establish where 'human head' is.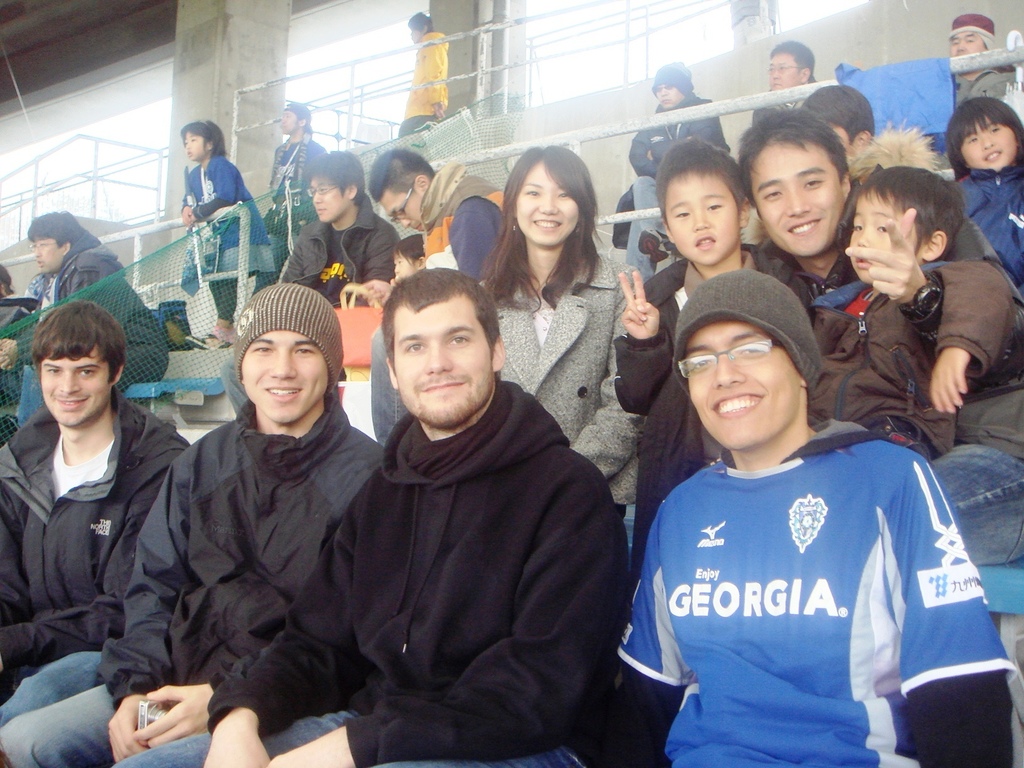
Established at bbox=[849, 166, 963, 285].
